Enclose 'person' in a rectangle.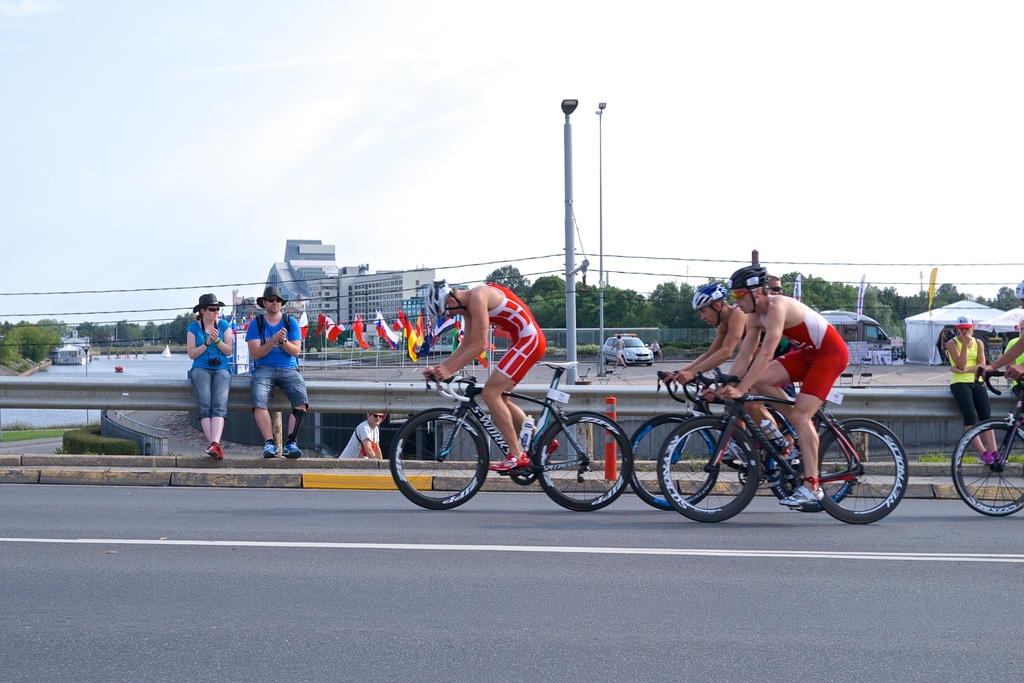
region(942, 320, 1007, 472).
